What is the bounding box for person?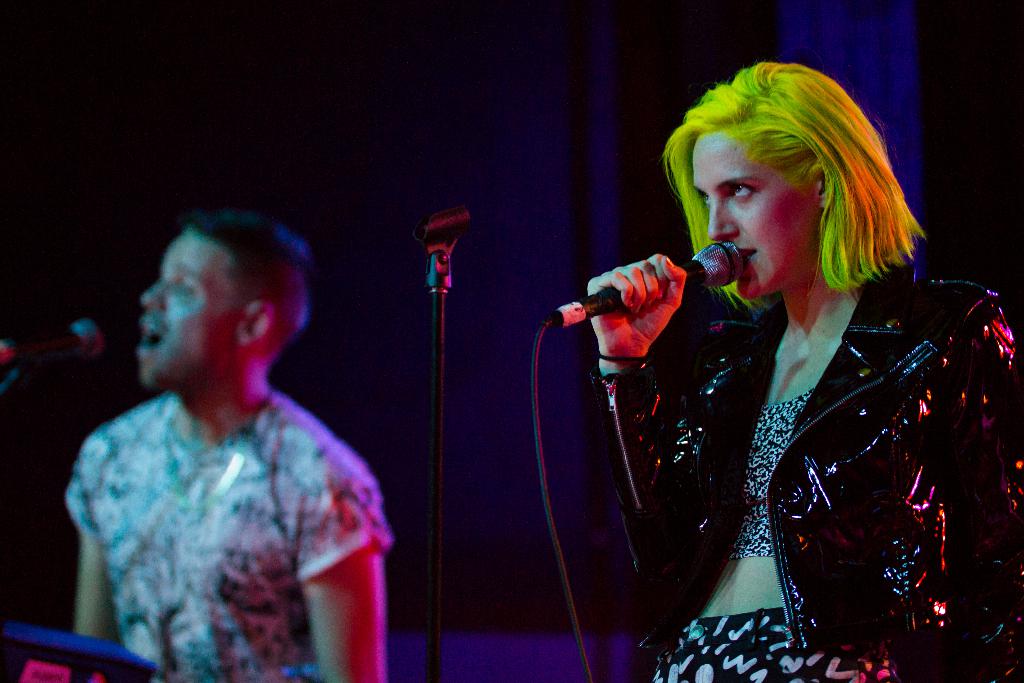
rect(566, 74, 998, 670).
